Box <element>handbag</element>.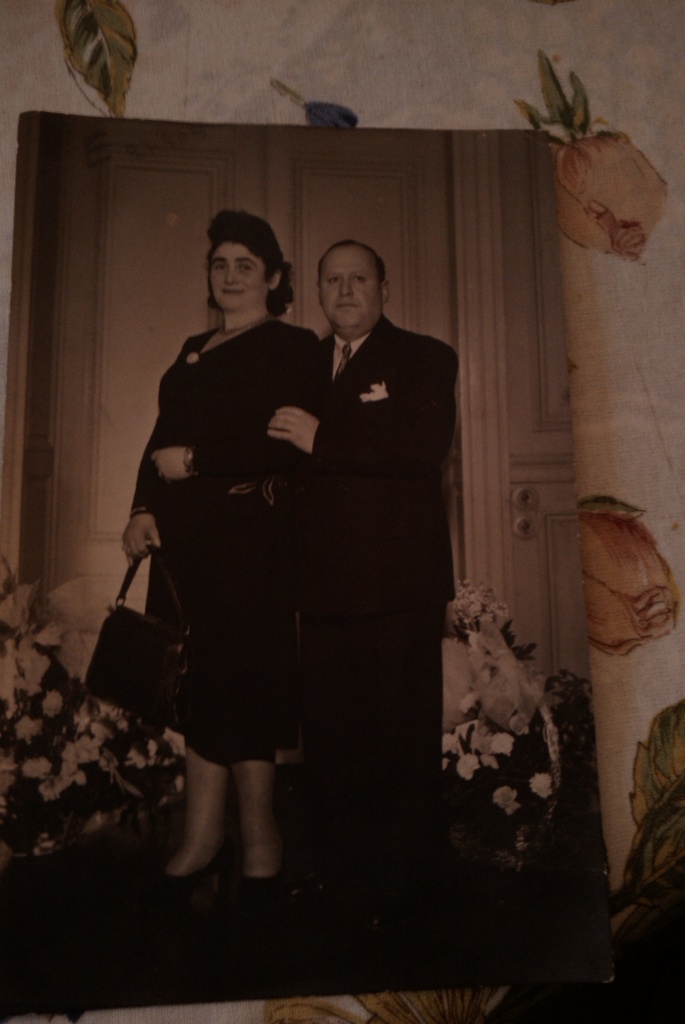
{"x1": 83, "y1": 541, "x2": 195, "y2": 729}.
